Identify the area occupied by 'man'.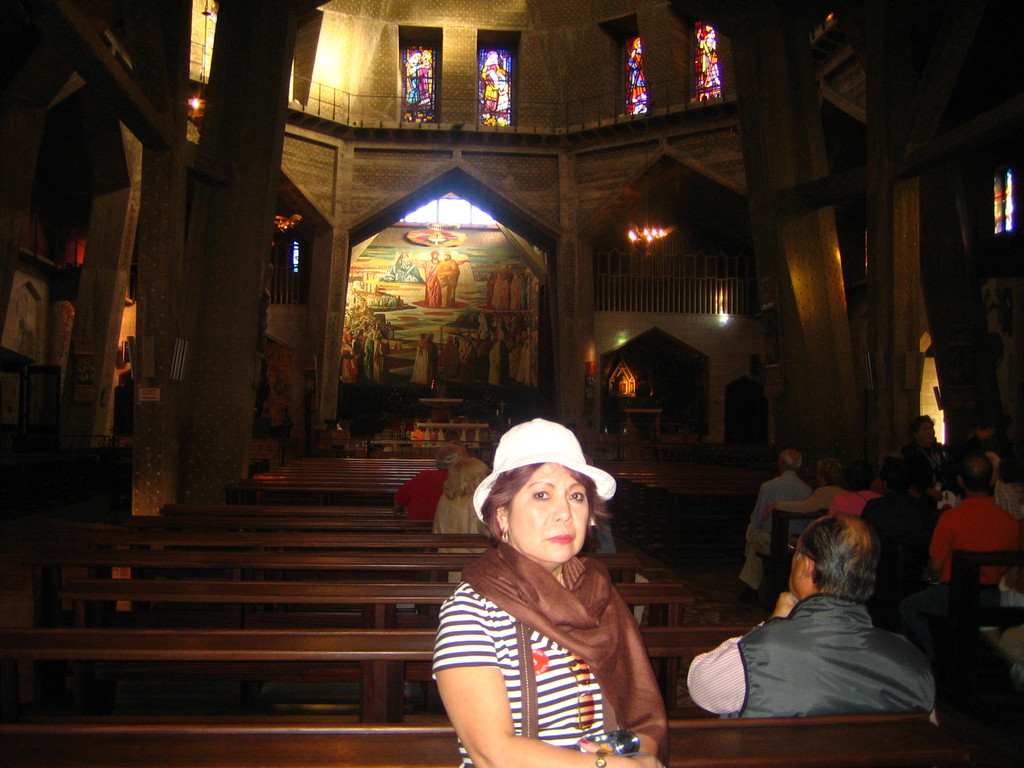
Area: x1=912, y1=450, x2=1023, y2=675.
